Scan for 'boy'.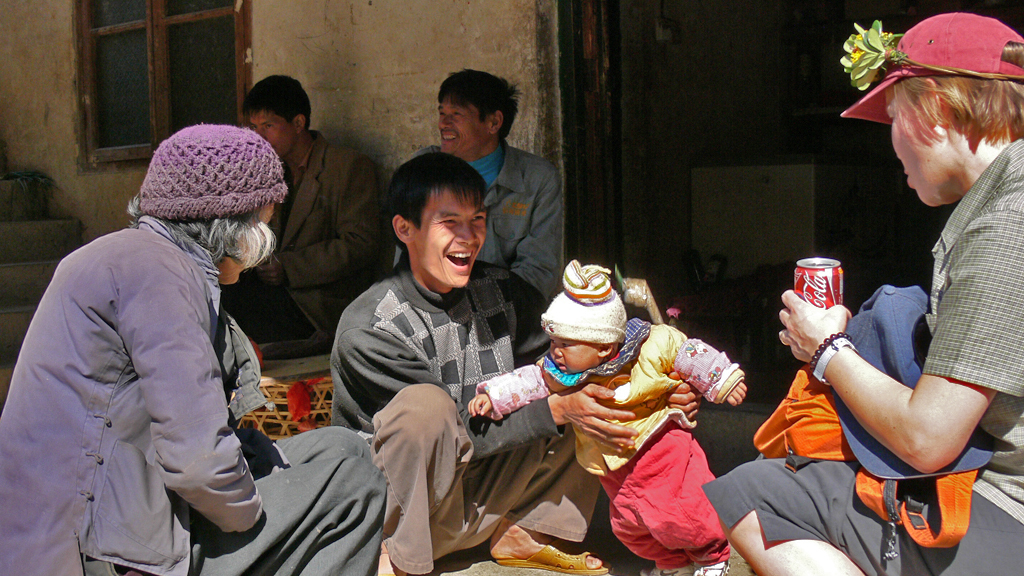
Scan result: rect(331, 152, 704, 575).
